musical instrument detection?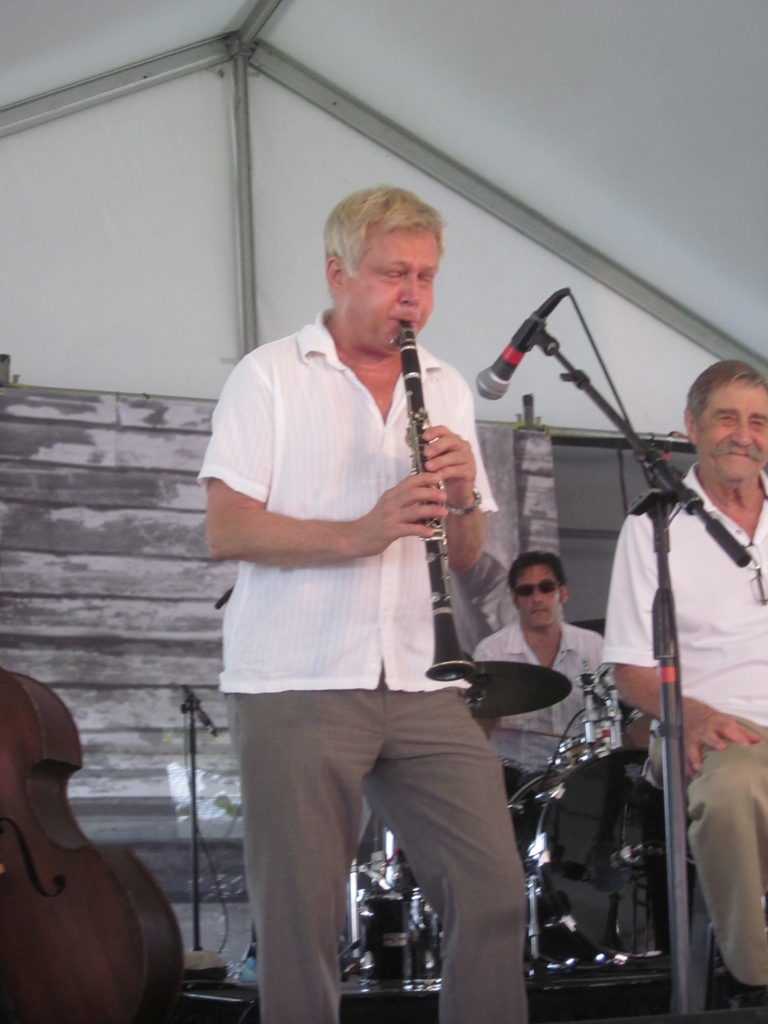
select_region(2, 625, 191, 1015)
